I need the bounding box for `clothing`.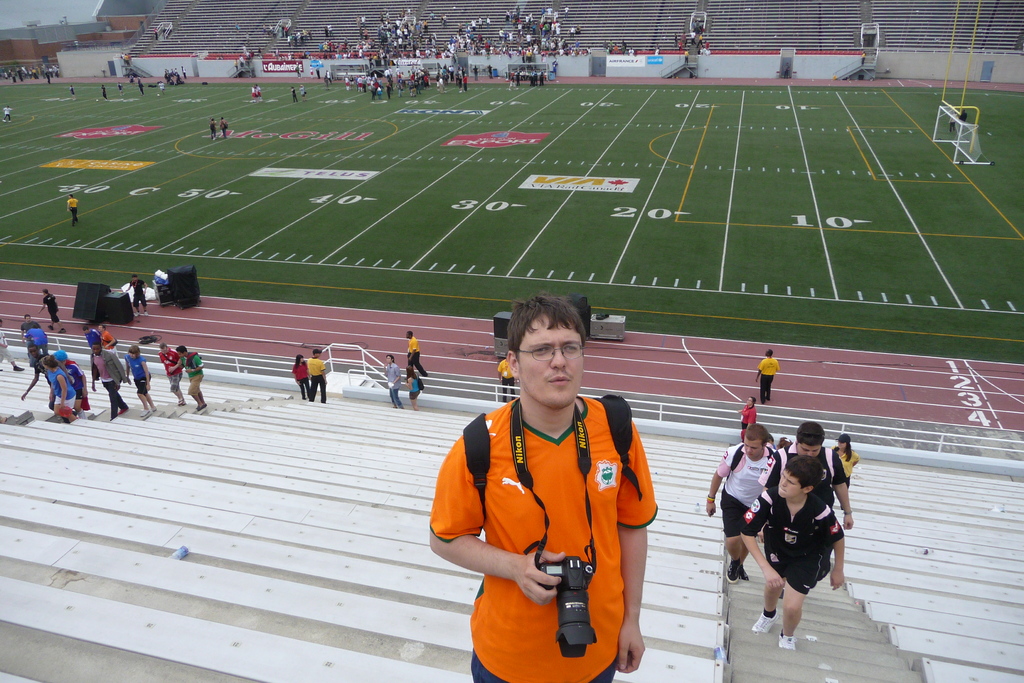
Here it is: region(383, 390, 402, 410).
